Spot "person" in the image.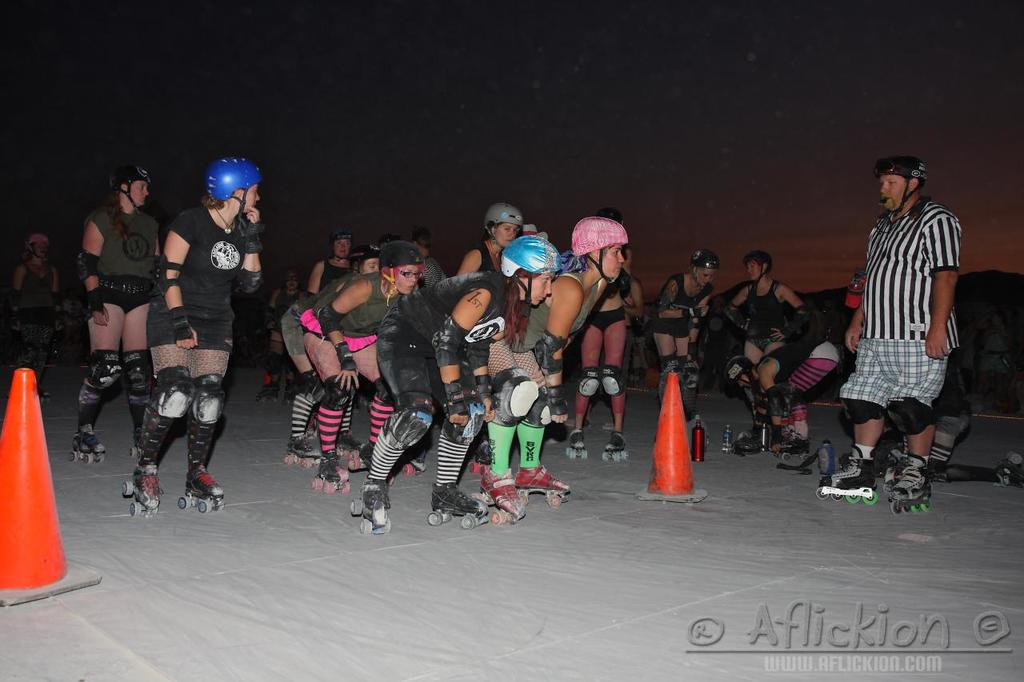
"person" found at <region>818, 155, 962, 512</region>.
